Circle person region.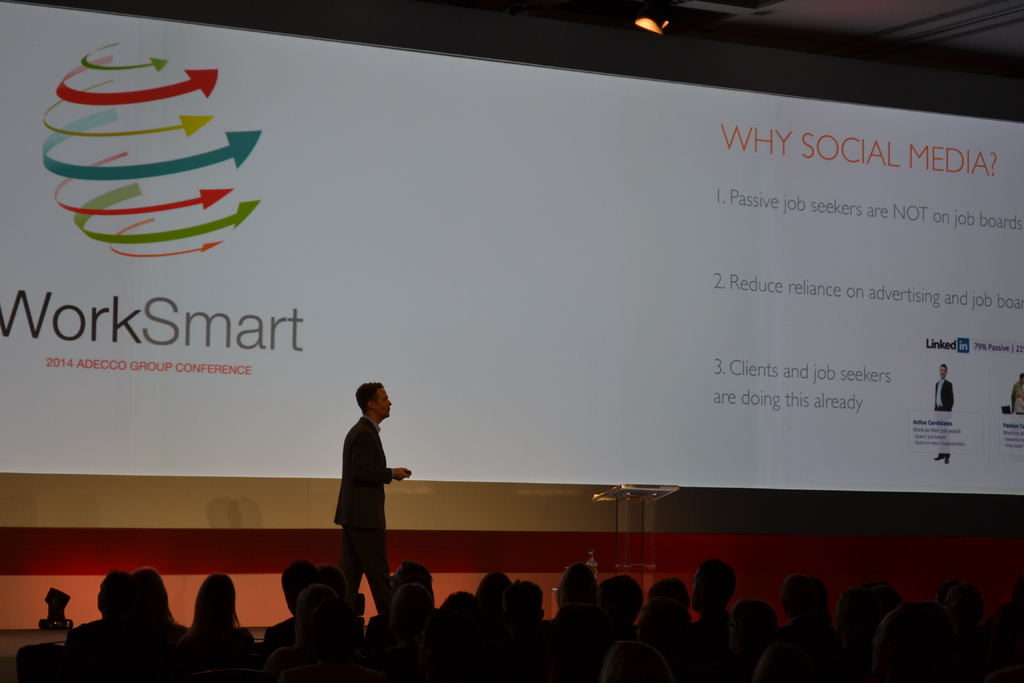
Region: 72, 564, 177, 663.
